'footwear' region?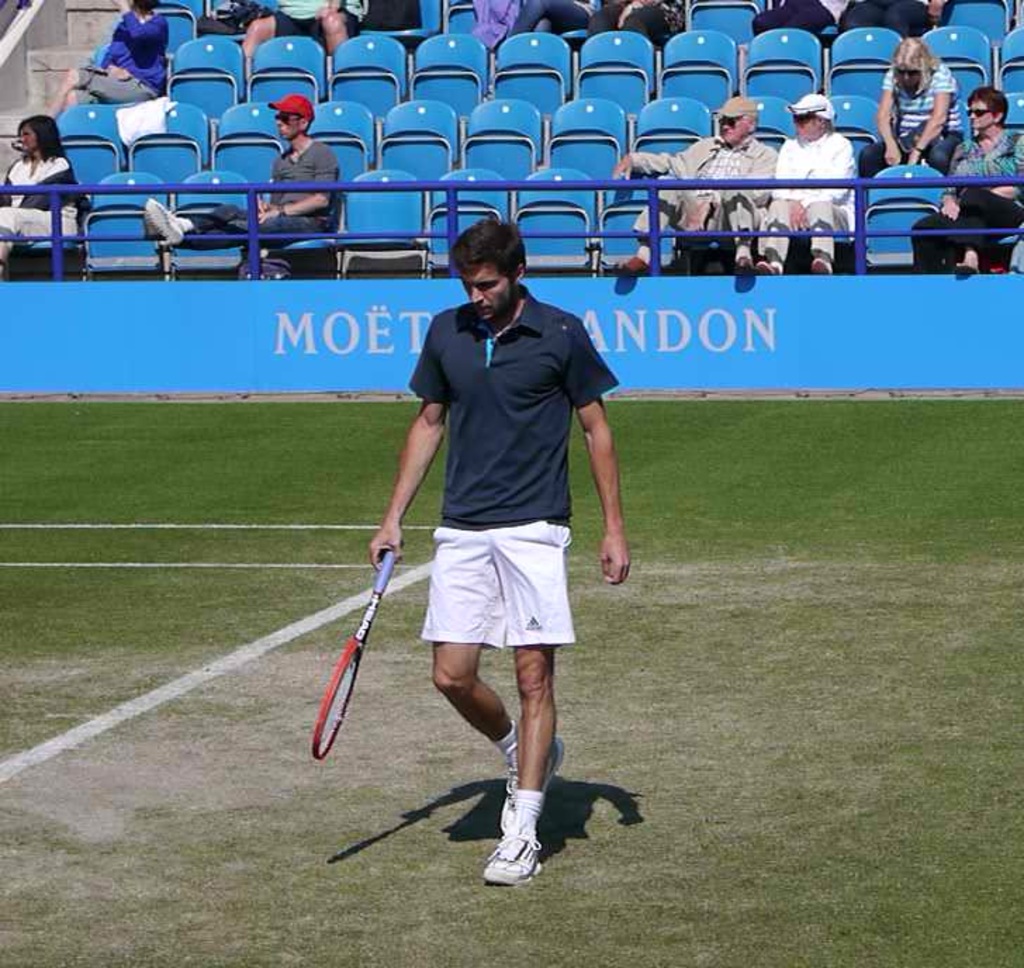
498:734:564:834
